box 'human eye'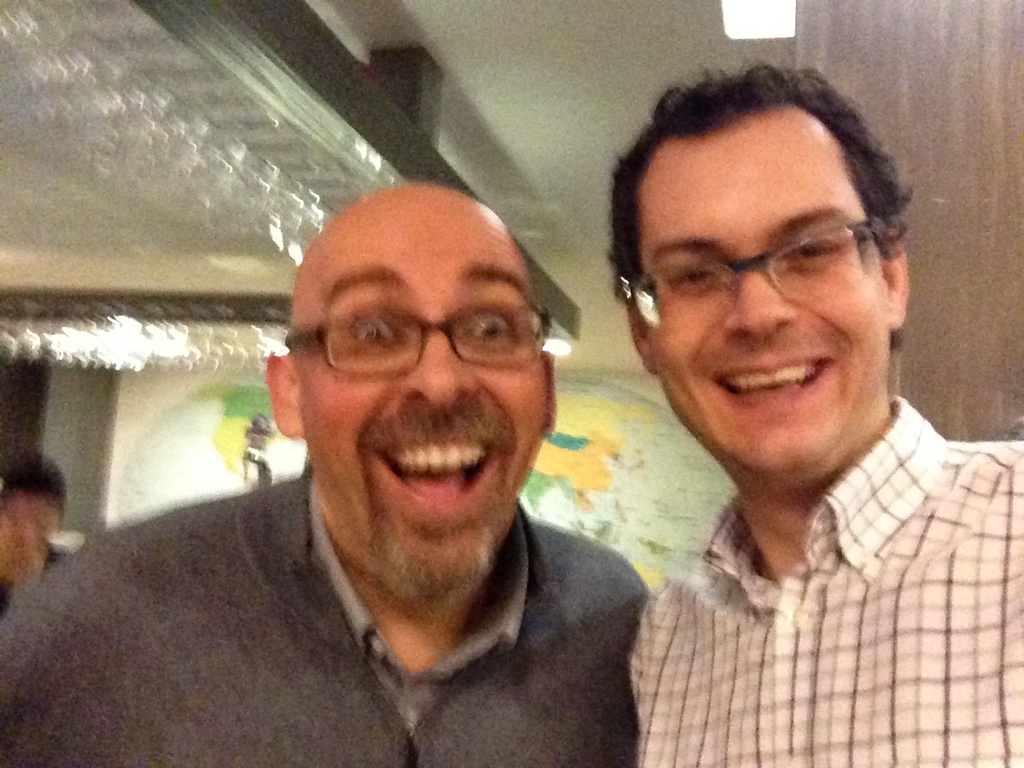
region(345, 307, 407, 350)
